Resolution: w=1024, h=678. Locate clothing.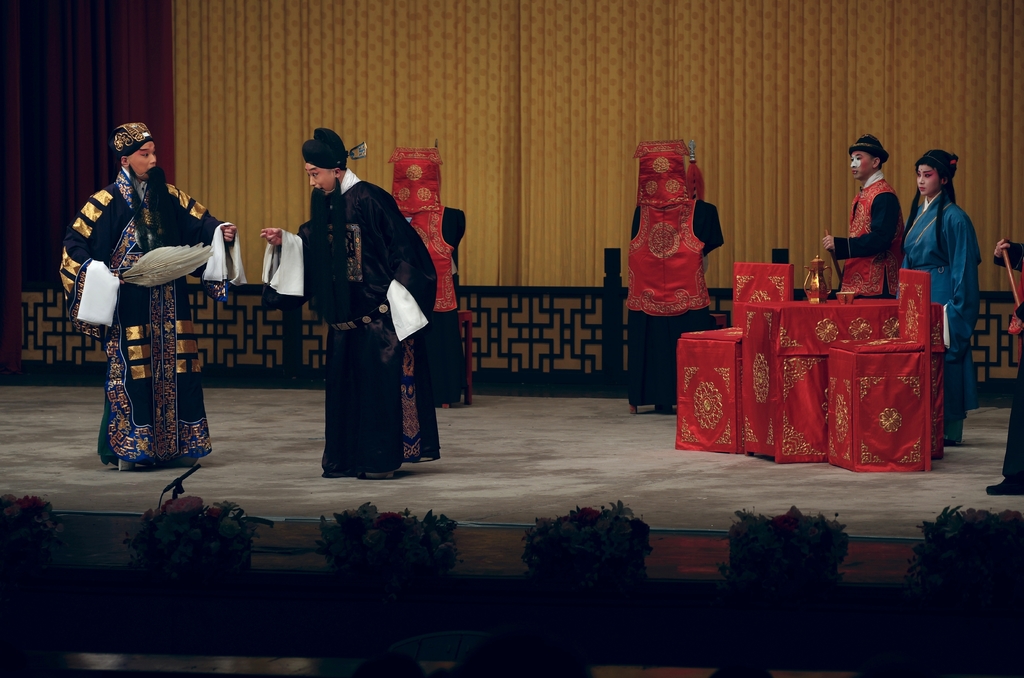
box(63, 178, 200, 471).
